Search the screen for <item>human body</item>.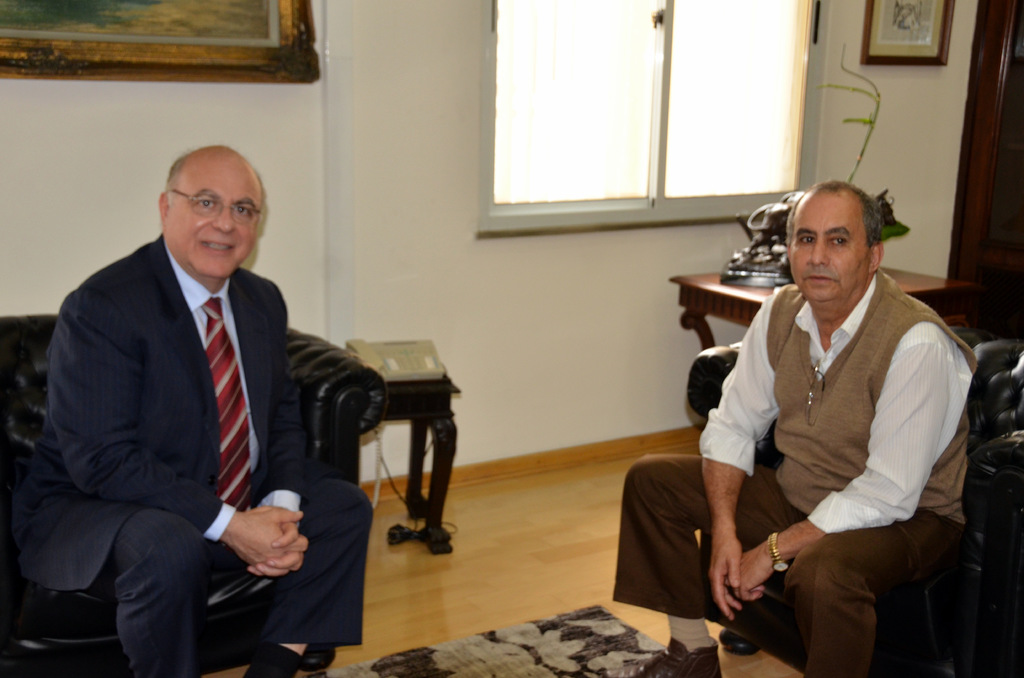
Found at [x1=610, y1=273, x2=984, y2=677].
